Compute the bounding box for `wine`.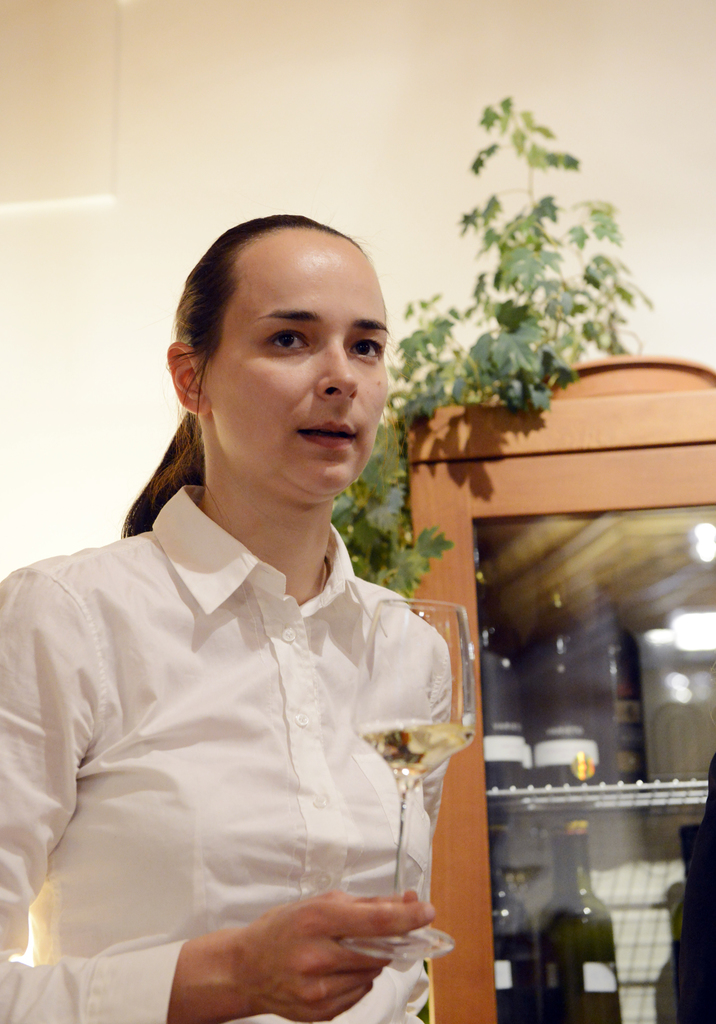
box(494, 808, 542, 1023).
